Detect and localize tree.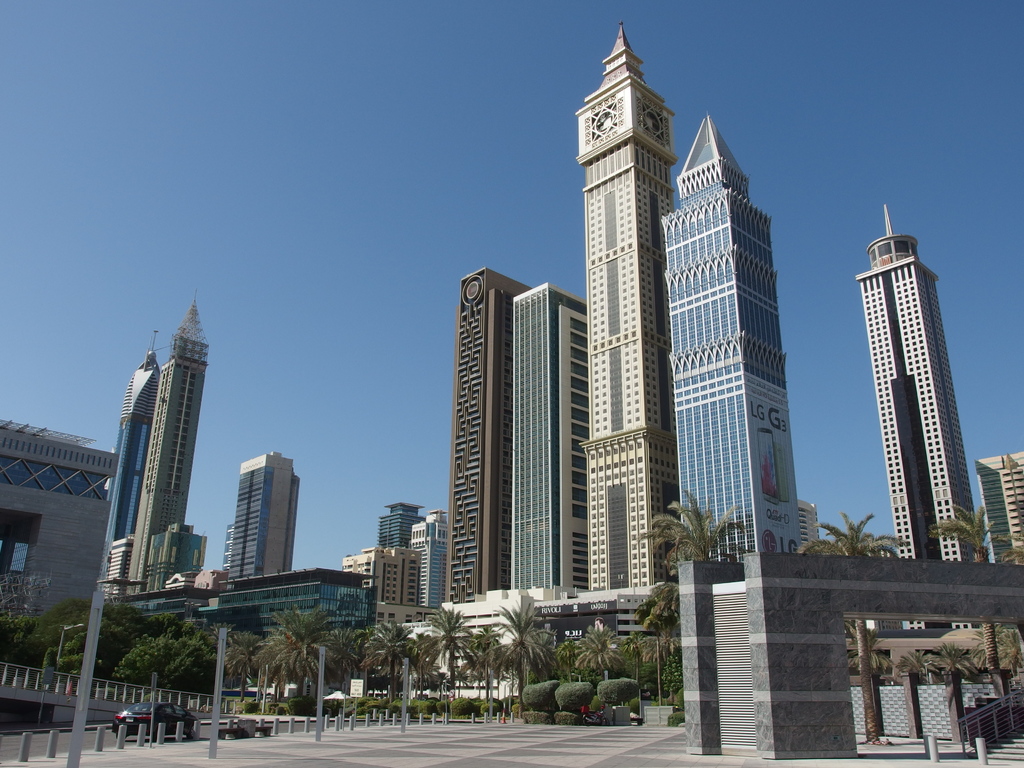
Localized at [406, 637, 450, 705].
